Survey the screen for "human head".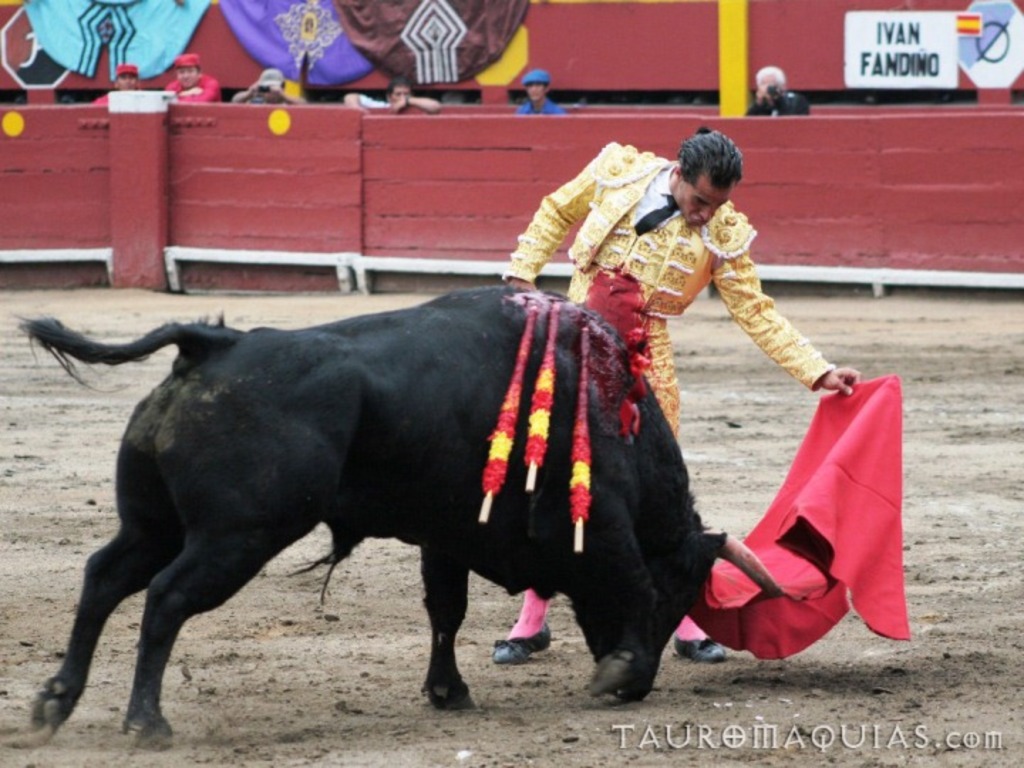
Survey found: (668,122,762,210).
